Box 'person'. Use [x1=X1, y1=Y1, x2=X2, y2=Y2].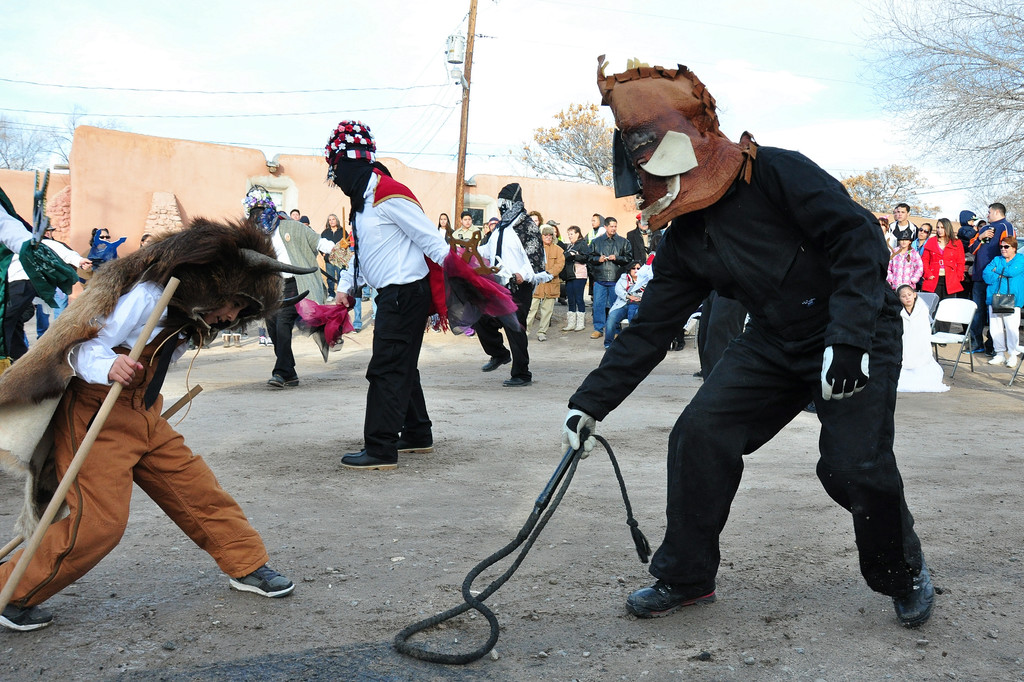
[x1=0, y1=215, x2=318, y2=631].
